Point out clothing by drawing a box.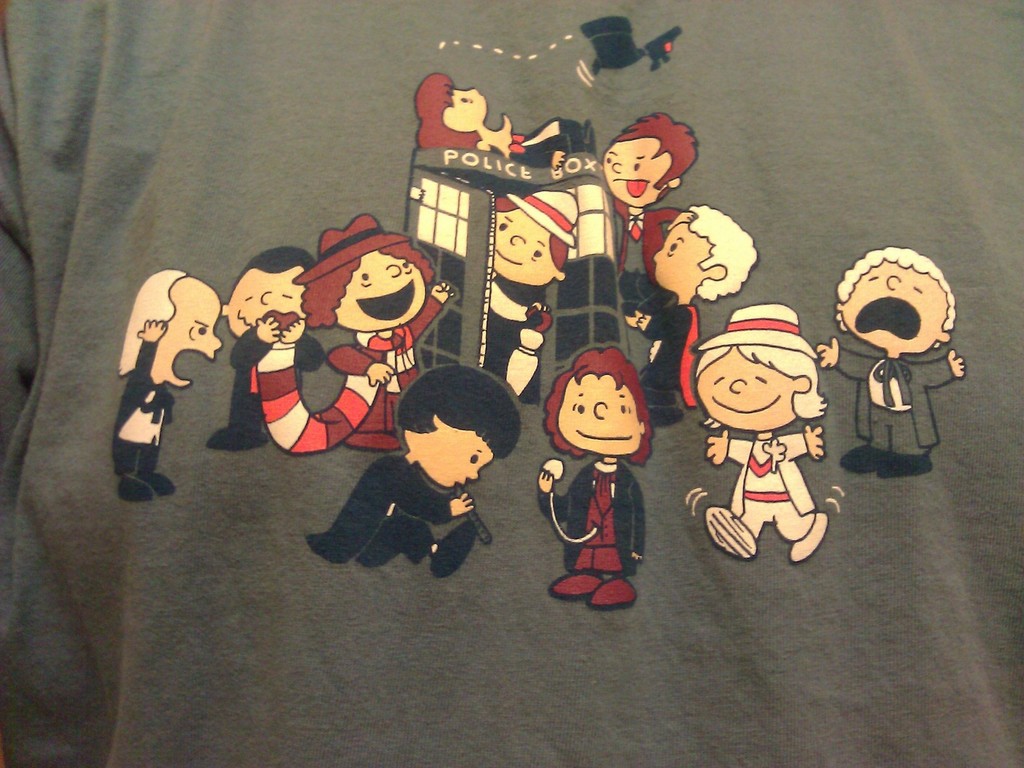
bbox=[204, 325, 417, 461].
